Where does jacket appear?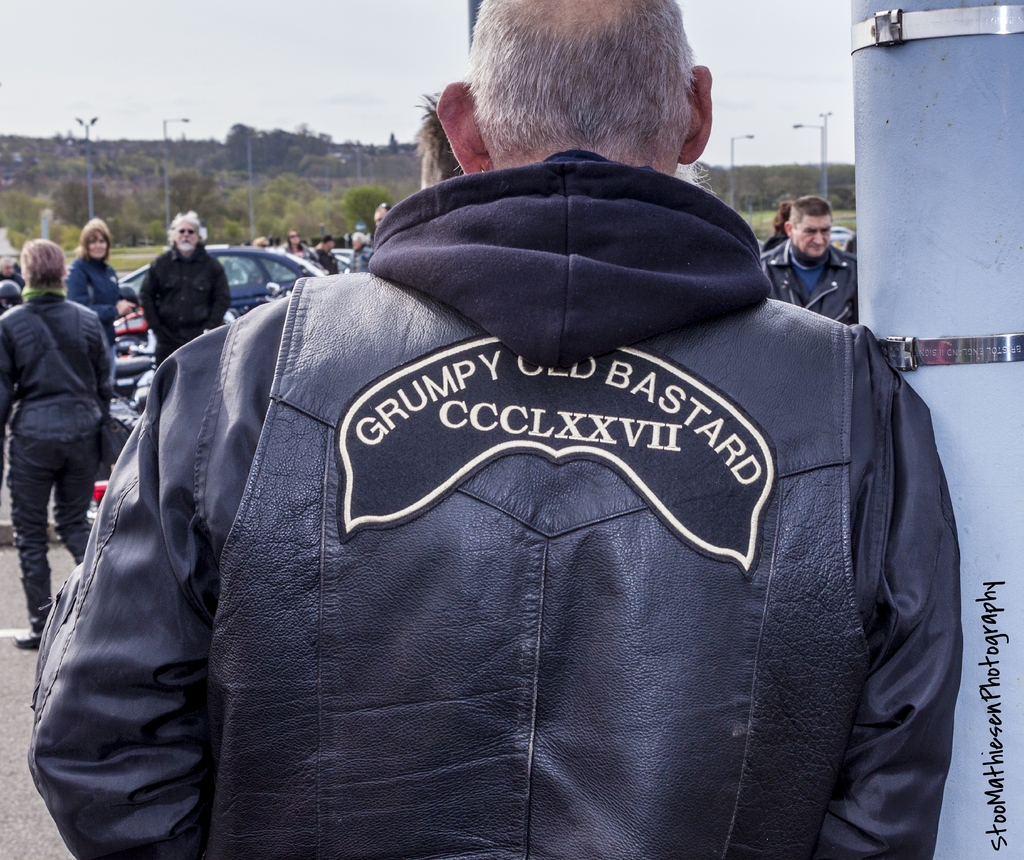
Appears at 767, 234, 858, 327.
